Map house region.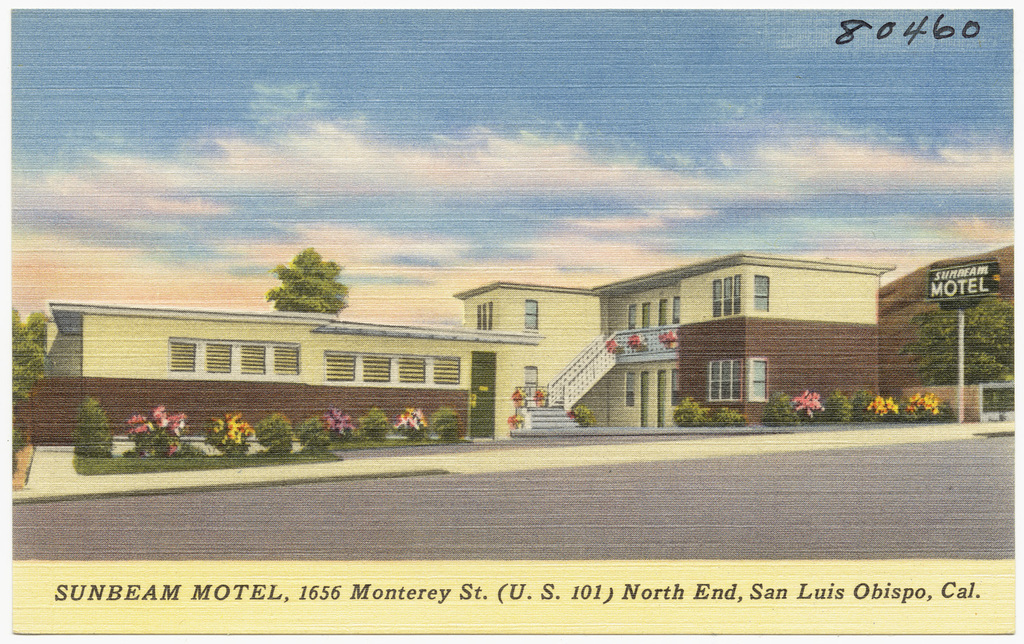
Mapped to rect(613, 247, 895, 428).
